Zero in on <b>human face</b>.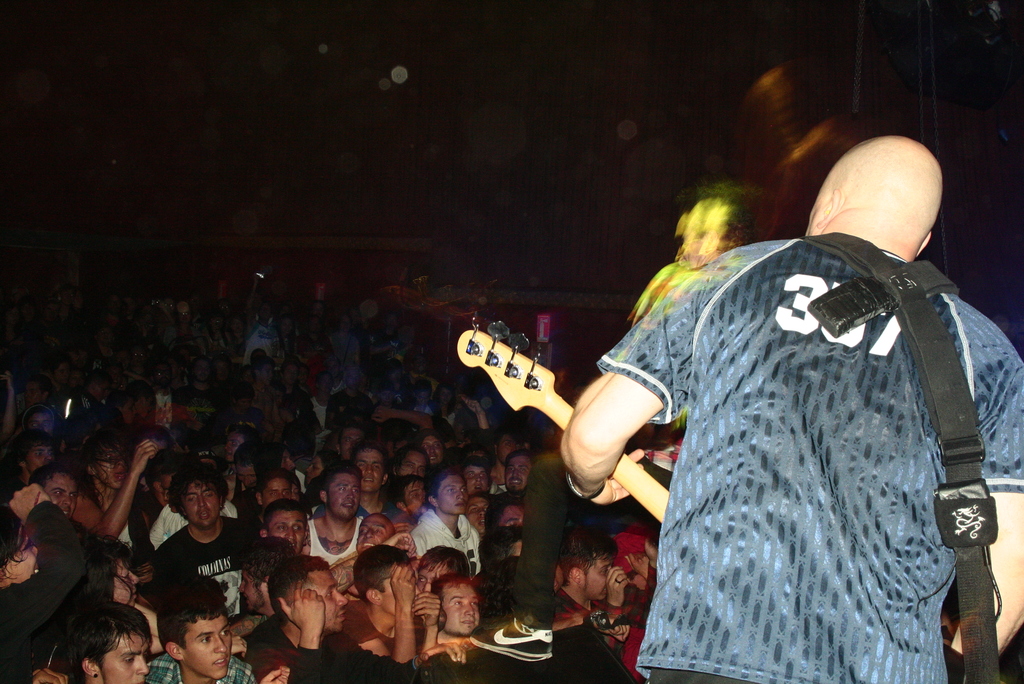
Zeroed in: {"x1": 261, "y1": 366, "x2": 273, "y2": 382}.
